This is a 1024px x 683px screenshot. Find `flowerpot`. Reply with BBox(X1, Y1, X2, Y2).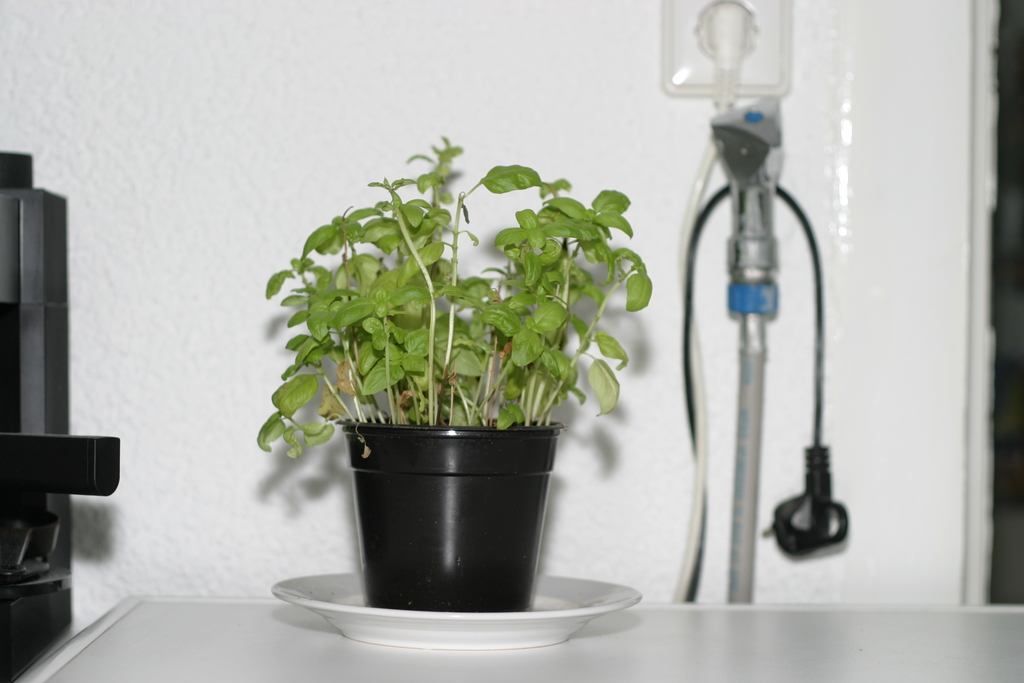
BBox(253, 231, 621, 611).
